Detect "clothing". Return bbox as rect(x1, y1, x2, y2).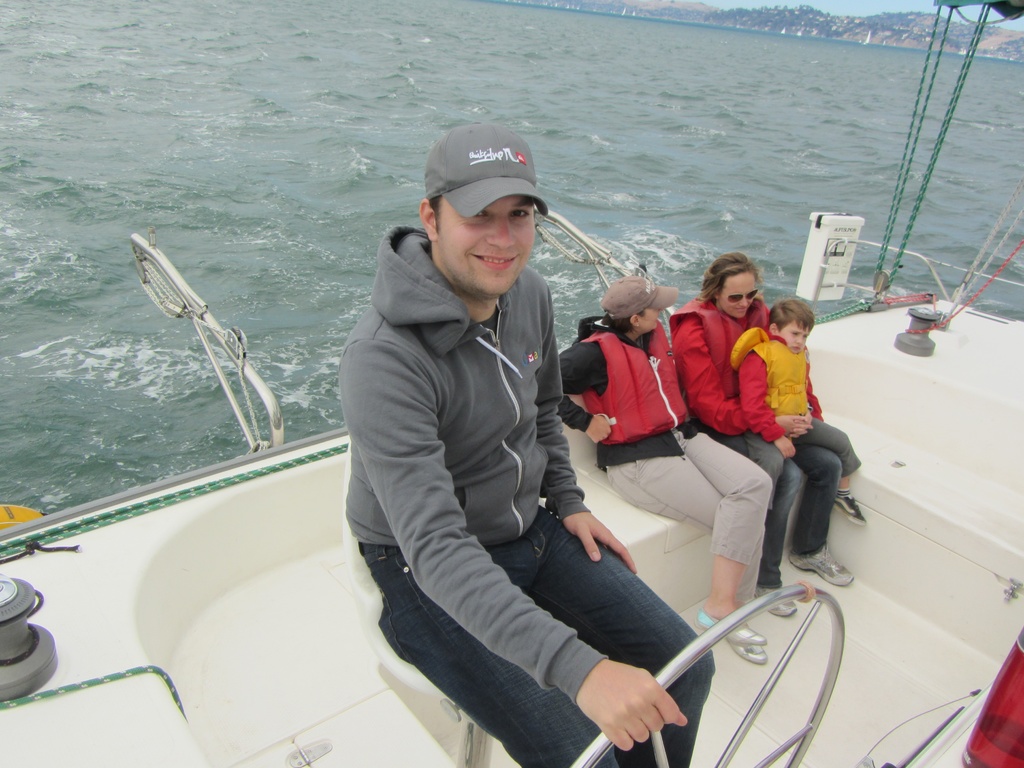
rect(353, 234, 728, 724).
